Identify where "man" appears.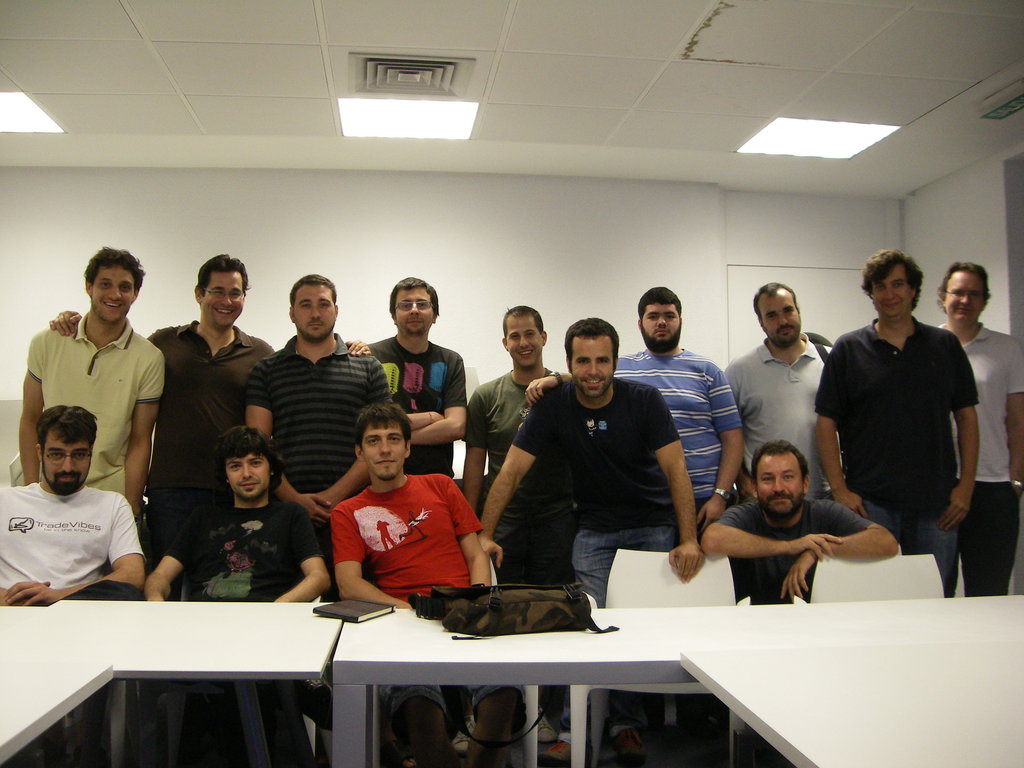
Appears at [362, 284, 461, 467].
